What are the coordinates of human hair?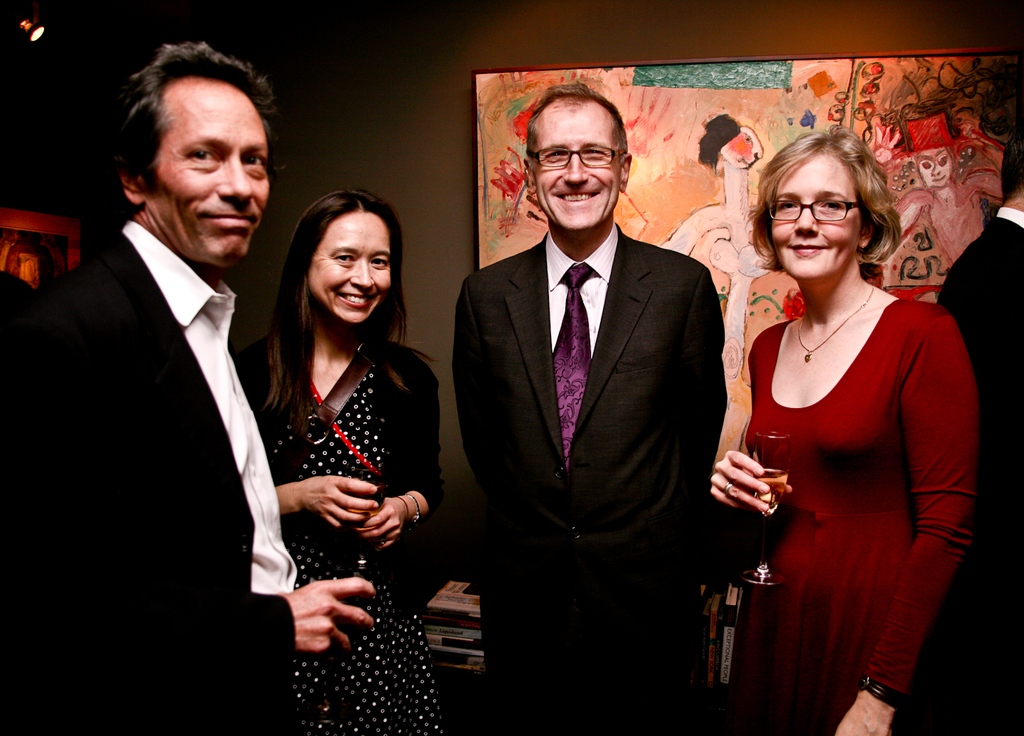
(117, 42, 281, 186).
